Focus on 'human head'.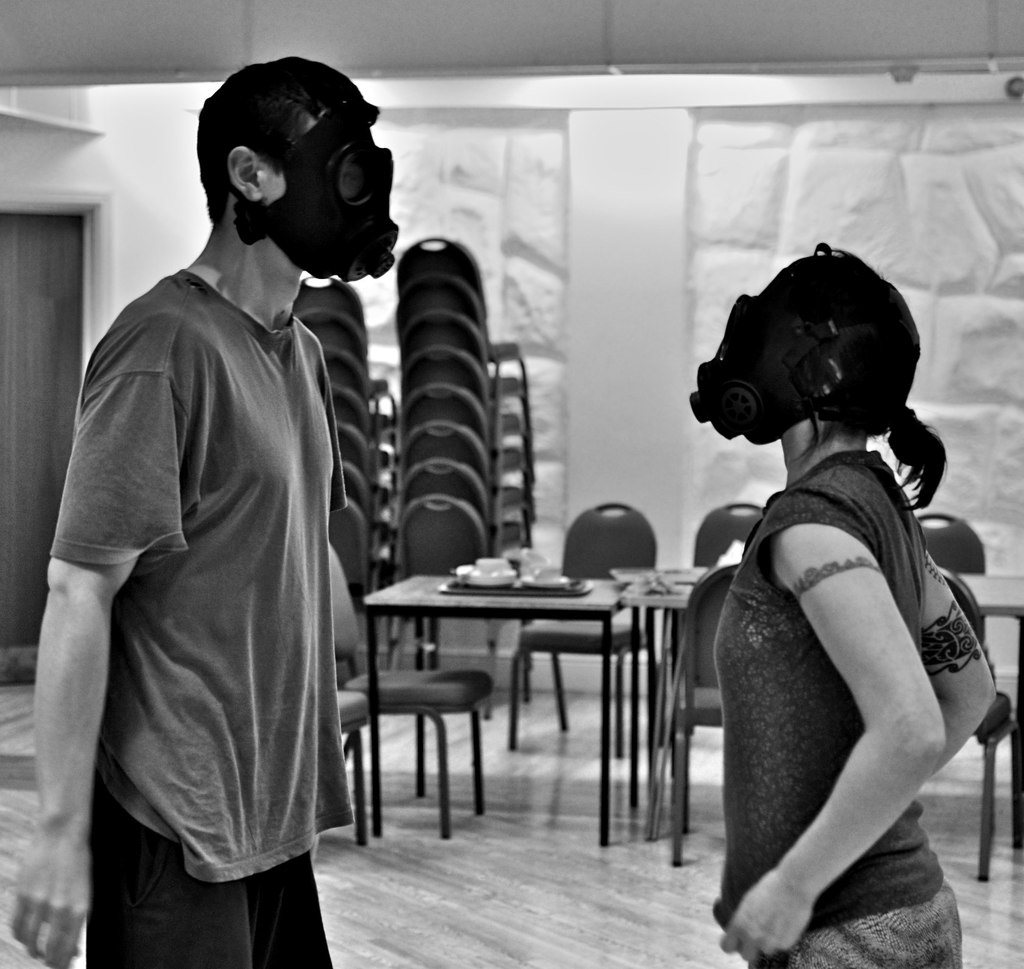
Focused at select_region(187, 49, 394, 287).
